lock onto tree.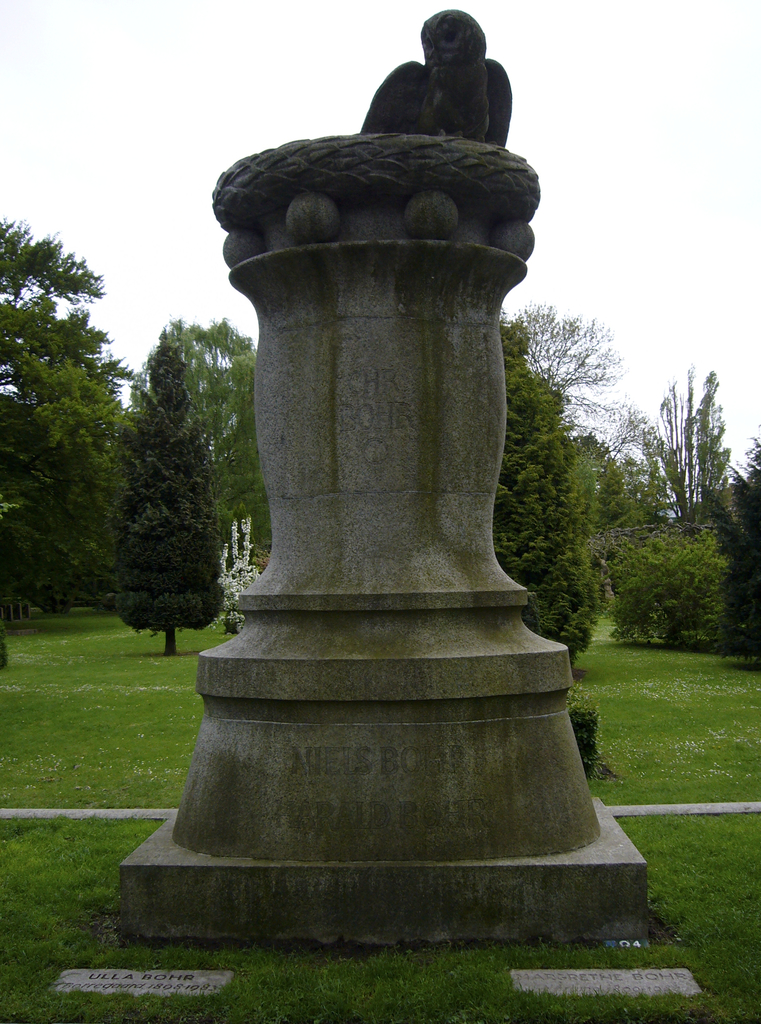
Locked: (x1=0, y1=205, x2=128, y2=620).
